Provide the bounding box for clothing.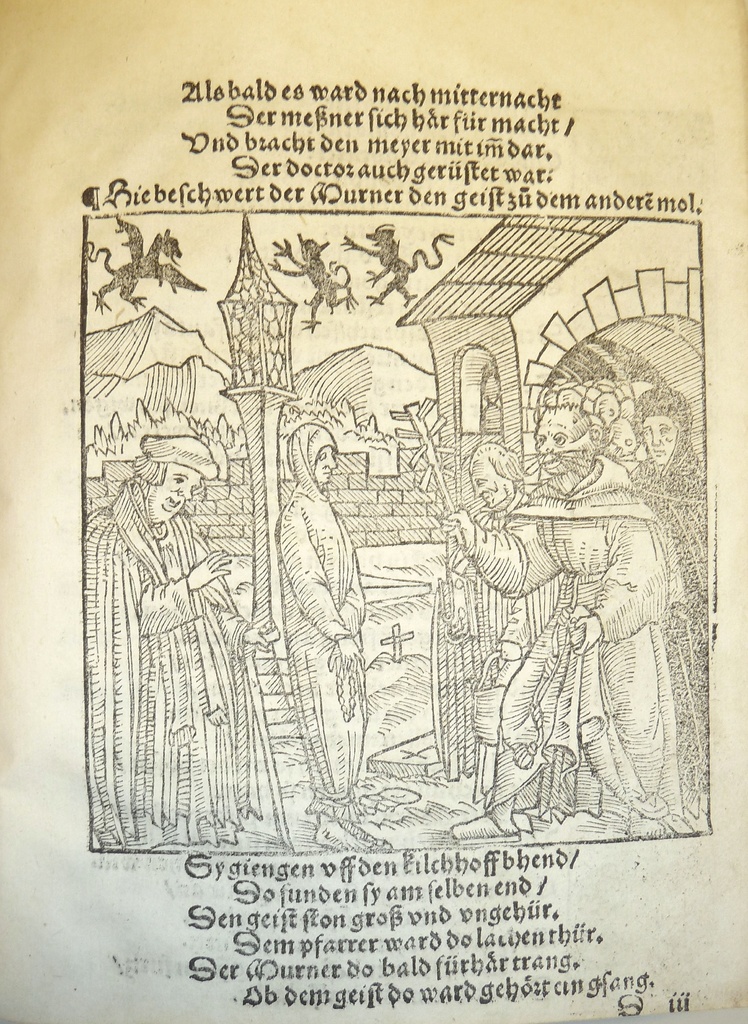
83/477/276/857.
